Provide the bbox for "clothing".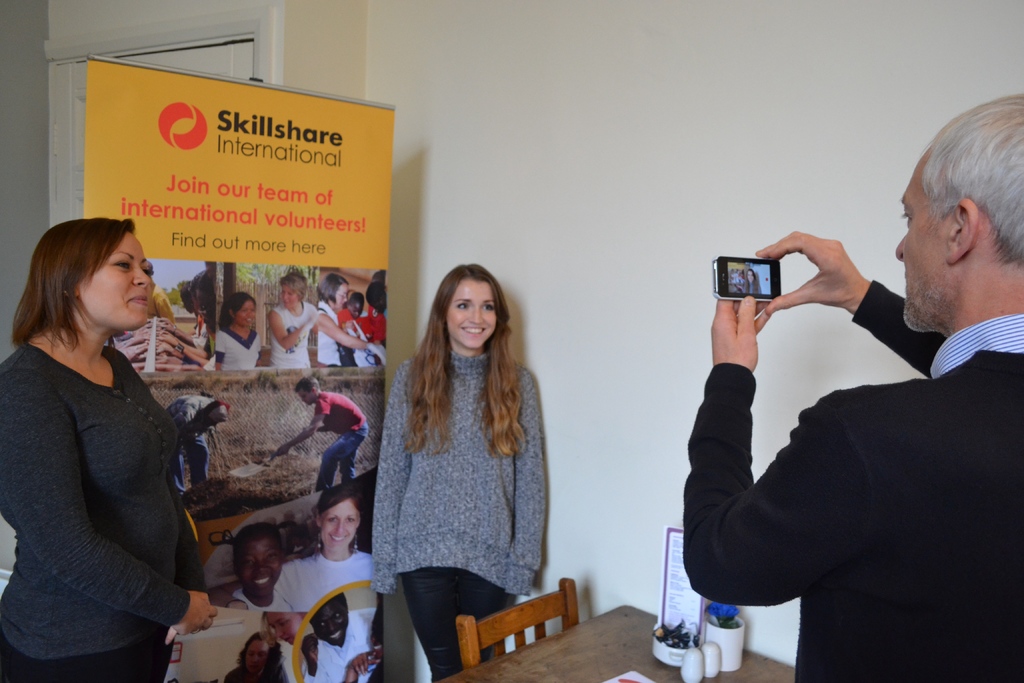
(x1=0, y1=347, x2=232, y2=676).
